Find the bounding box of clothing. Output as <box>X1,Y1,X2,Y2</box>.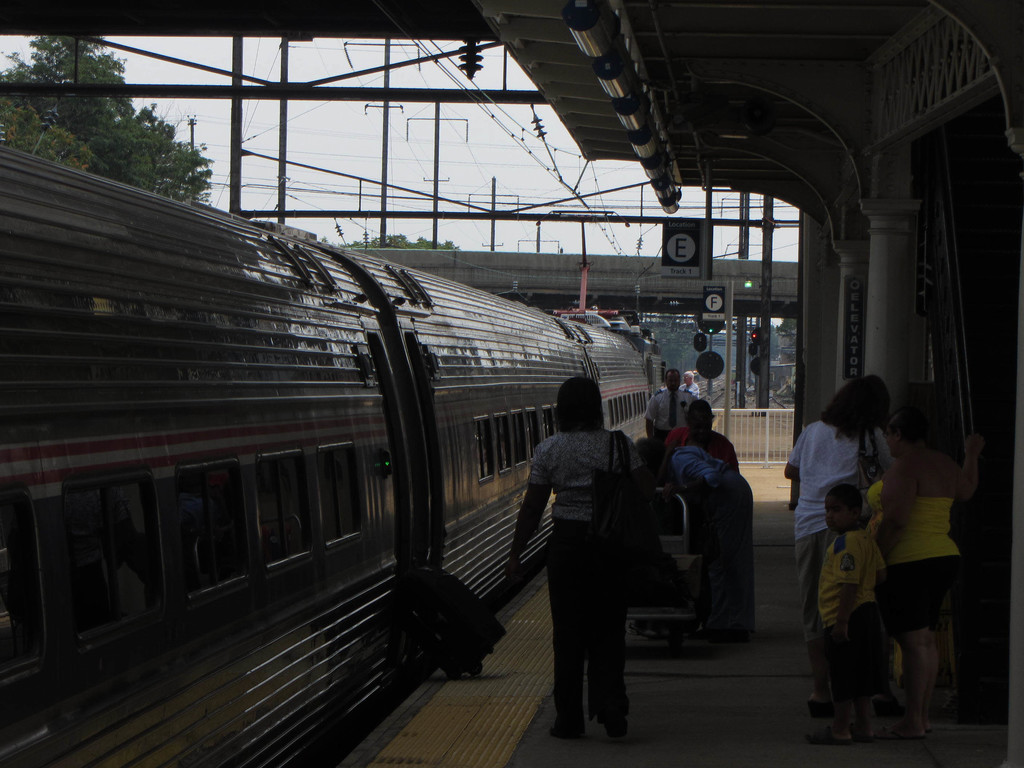
<box>649,385,696,457</box>.
